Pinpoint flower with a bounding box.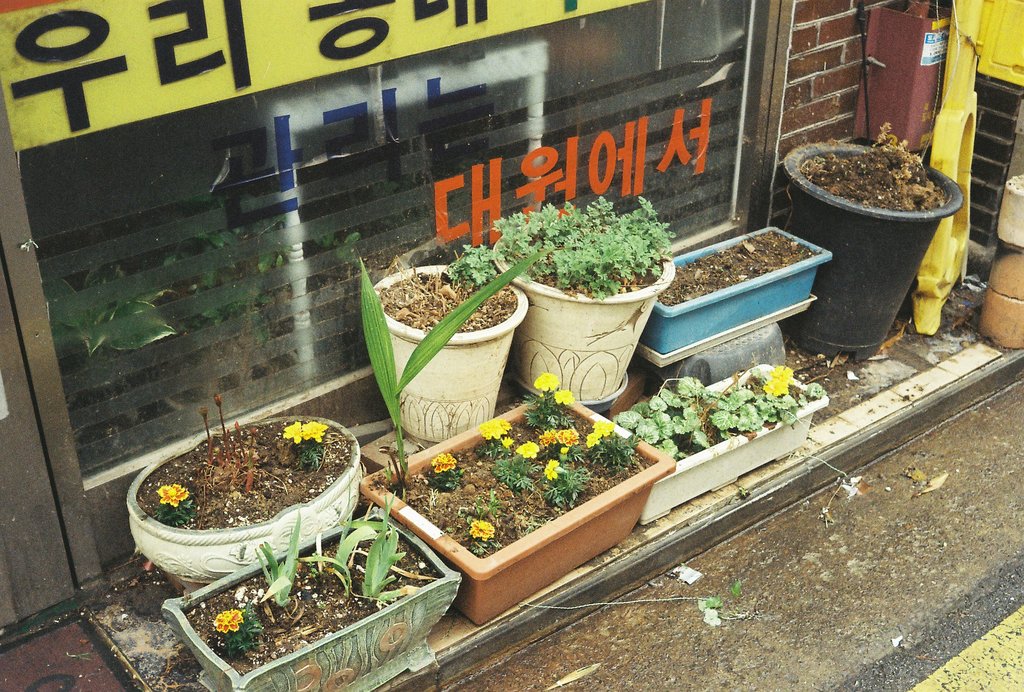
<region>435, 452, 455, 472</region>.
